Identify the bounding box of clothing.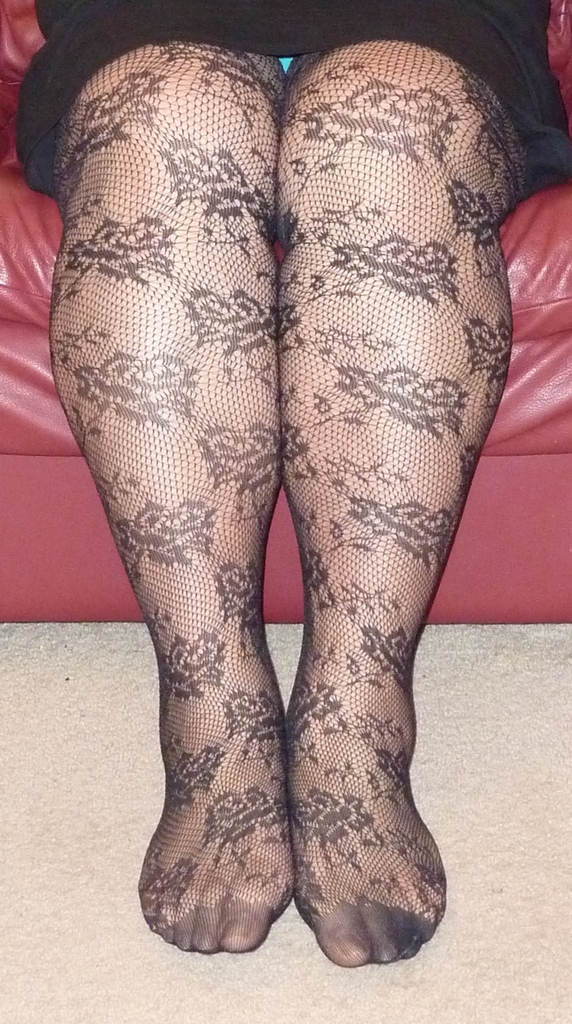
region(9, 0, 571, 210).
